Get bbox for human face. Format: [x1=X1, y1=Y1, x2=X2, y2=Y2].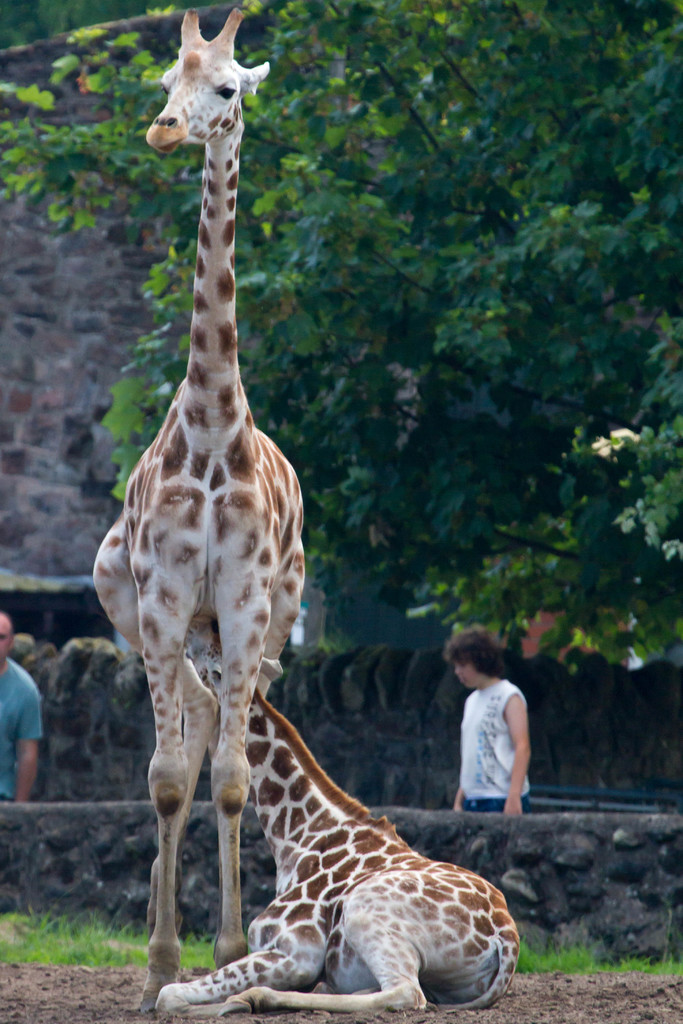
[x1=440, y1=657, x2=483, y2=690].
